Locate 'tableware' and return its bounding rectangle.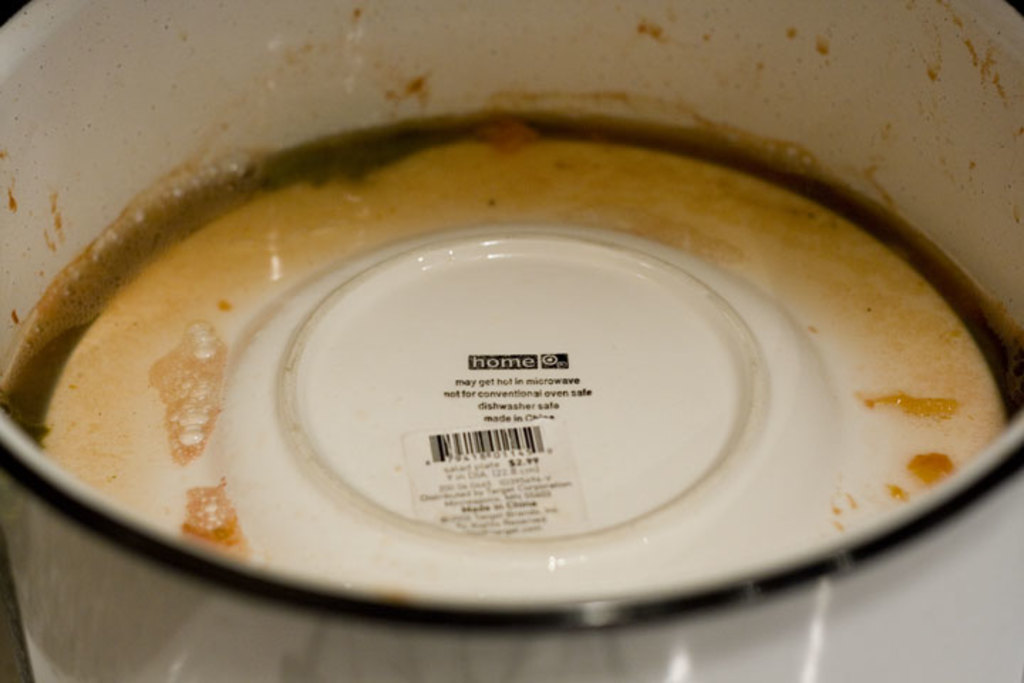
locate(0, 0, 1023, 682).
